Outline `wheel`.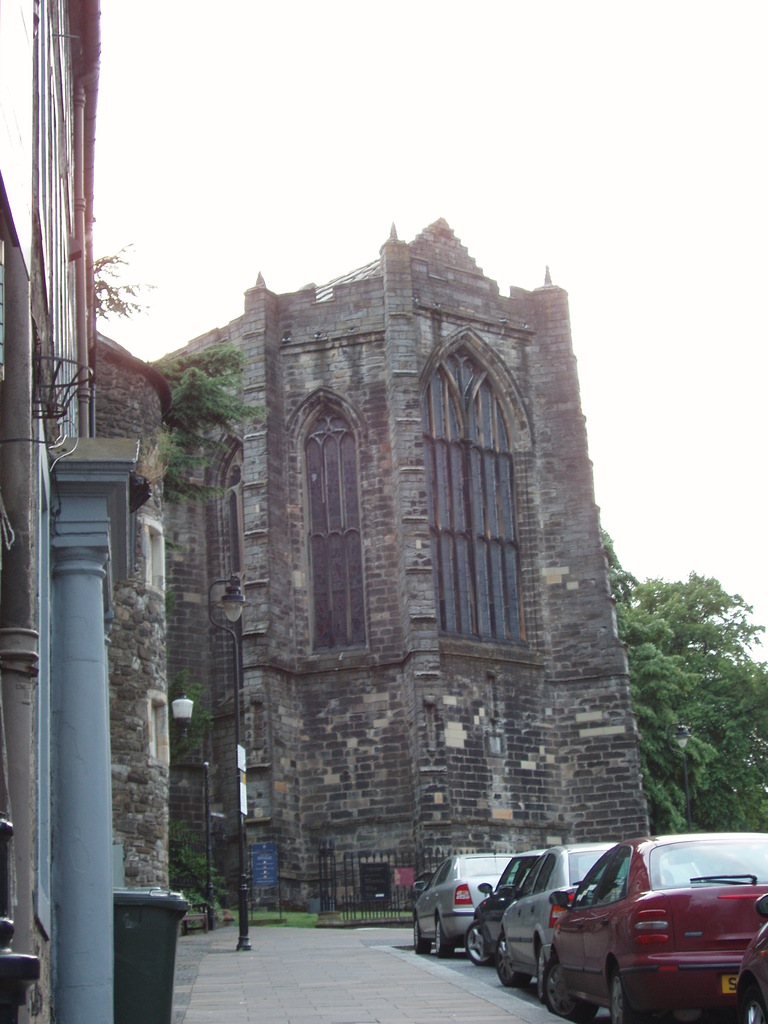
Outline: <region>430, 920, 449, 958</region>.
